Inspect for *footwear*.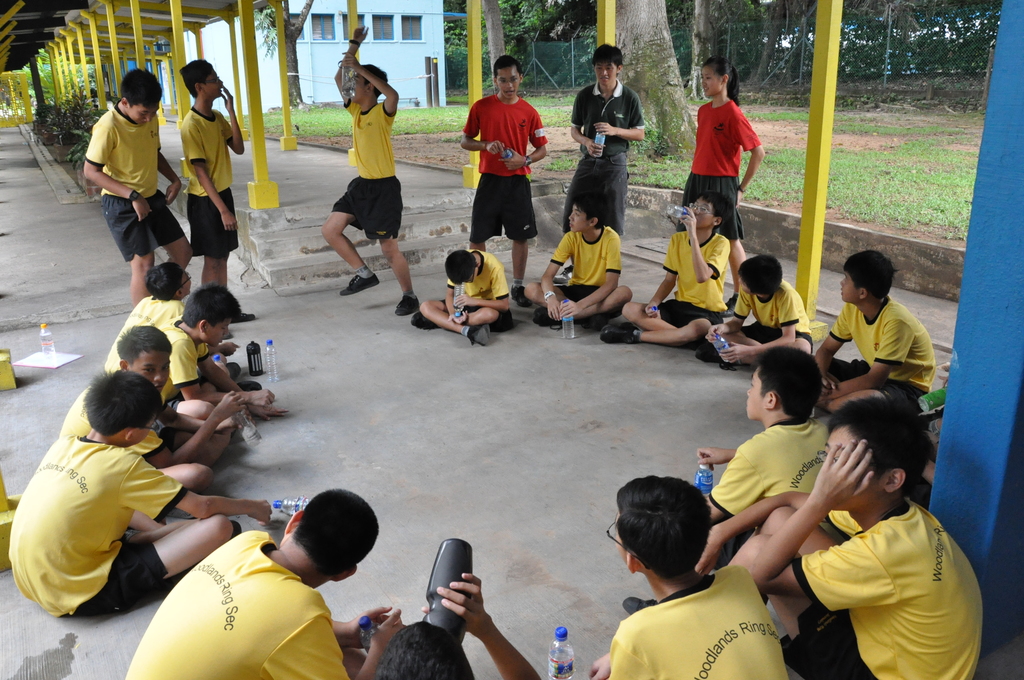
Inspection: box(531, 299, 556, 324).
